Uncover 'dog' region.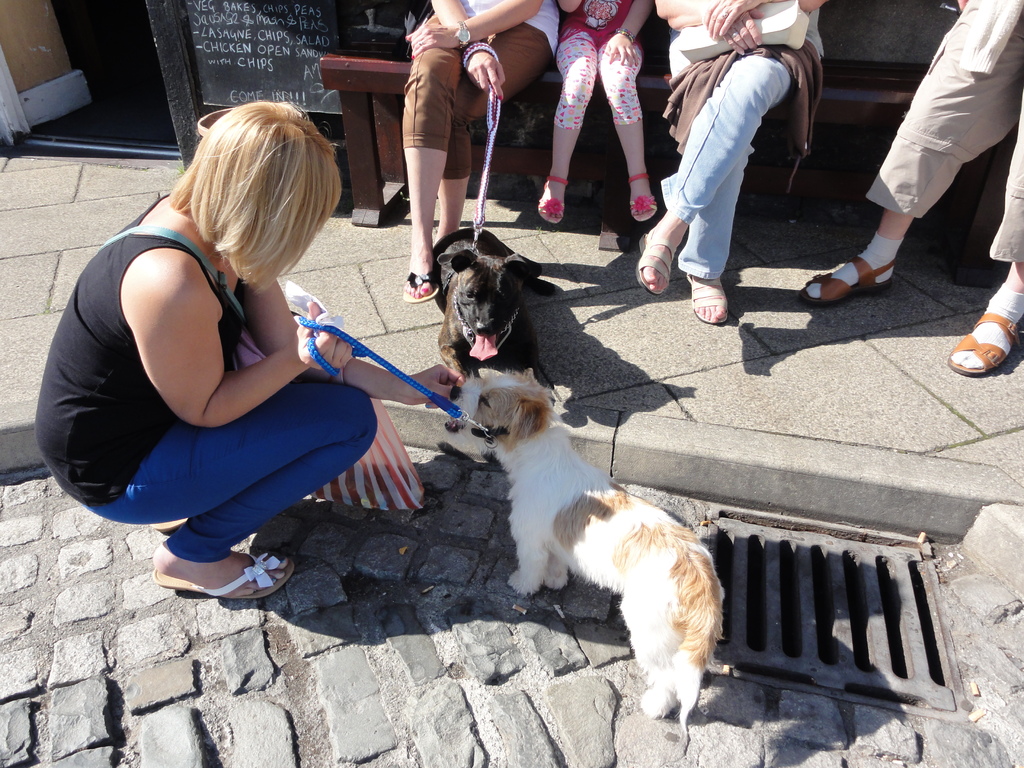
Uncovered: x1=436 y1=367 x2=724 y2=733.
